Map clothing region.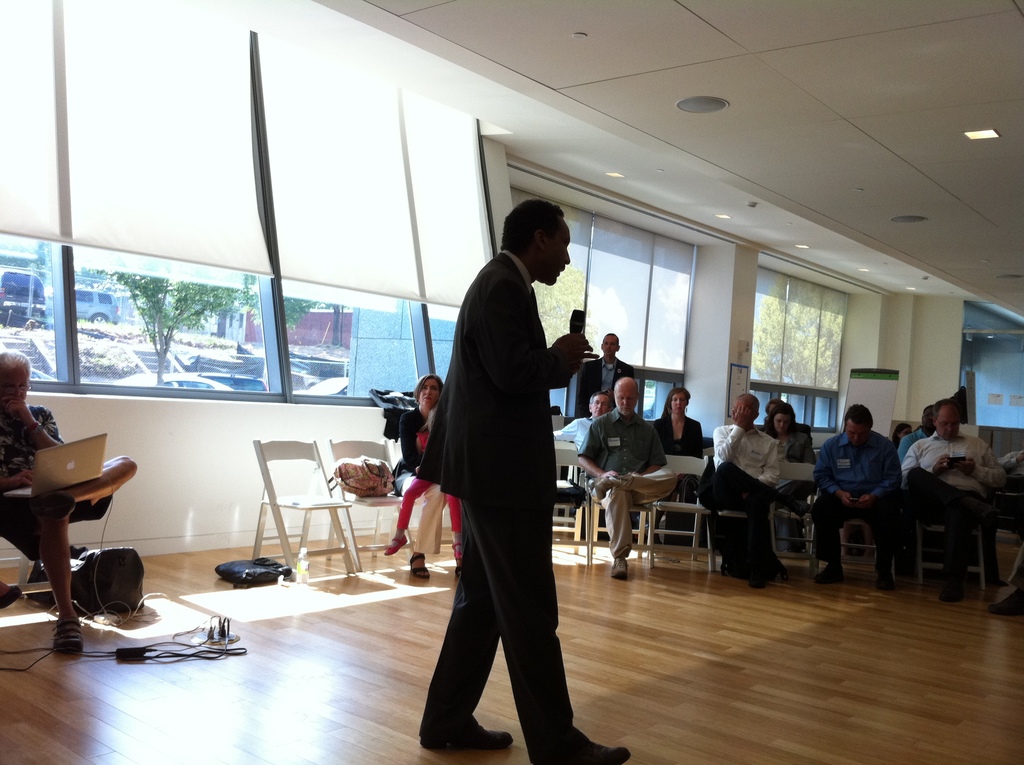
Mapped to [x1=895, y1=430, x2=1000, y2=581].
